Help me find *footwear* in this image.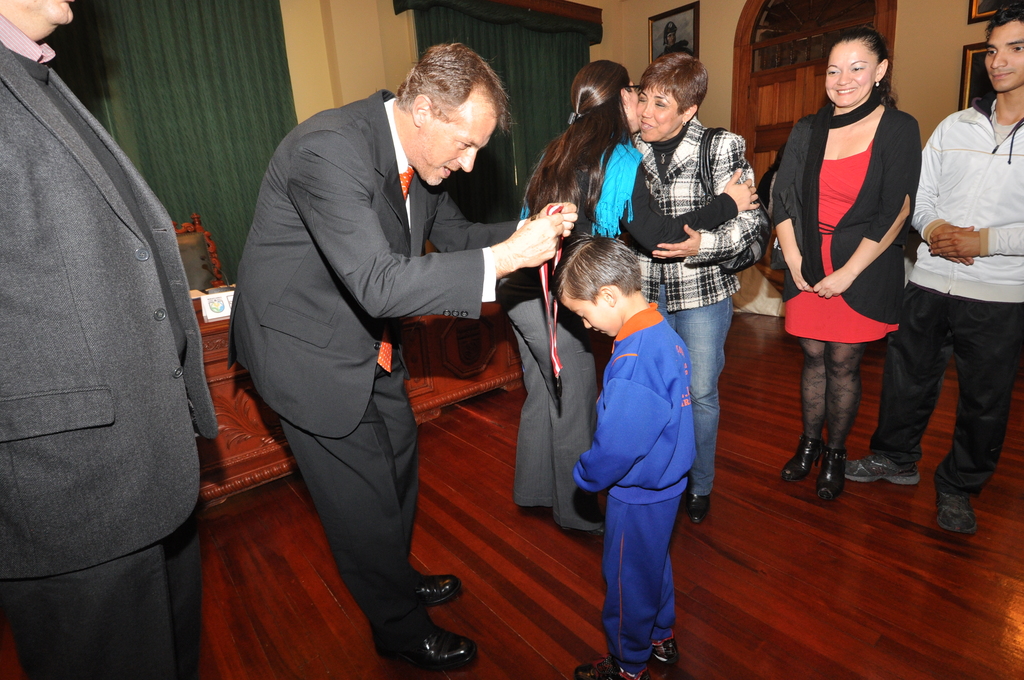
Found it: (left=583, top=521, right=613, bottom=549).
